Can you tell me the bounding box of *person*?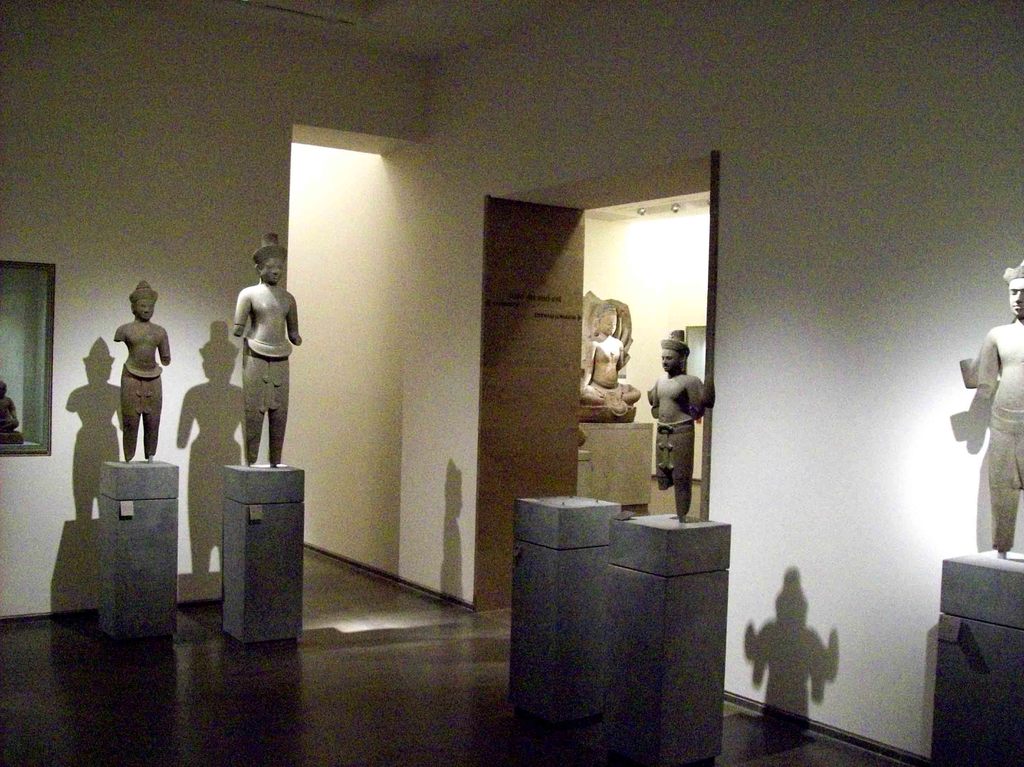
(650,328,706,524).
